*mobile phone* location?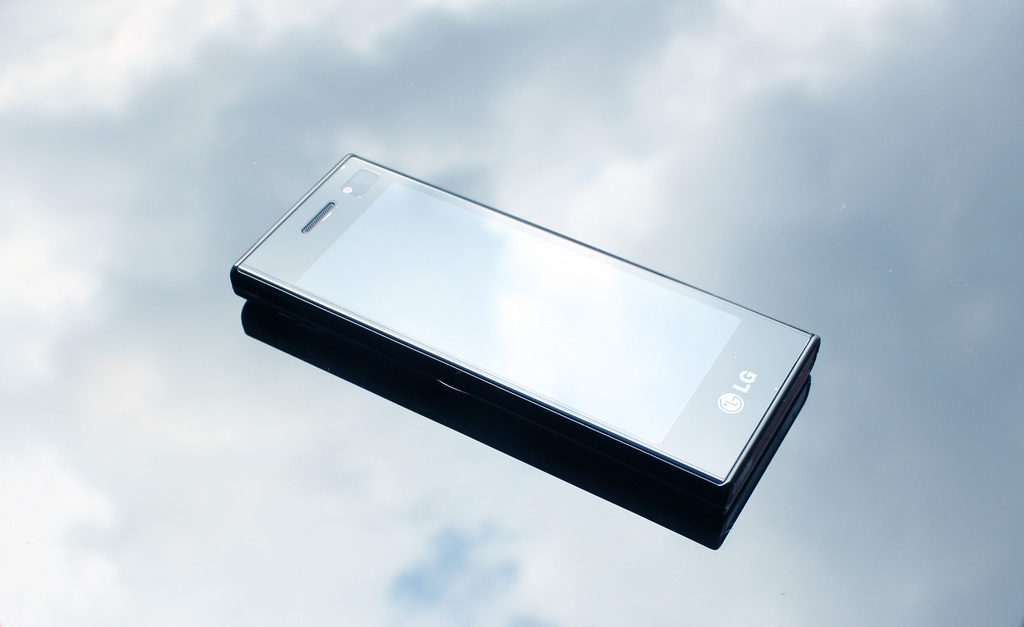
186/132/823/541
